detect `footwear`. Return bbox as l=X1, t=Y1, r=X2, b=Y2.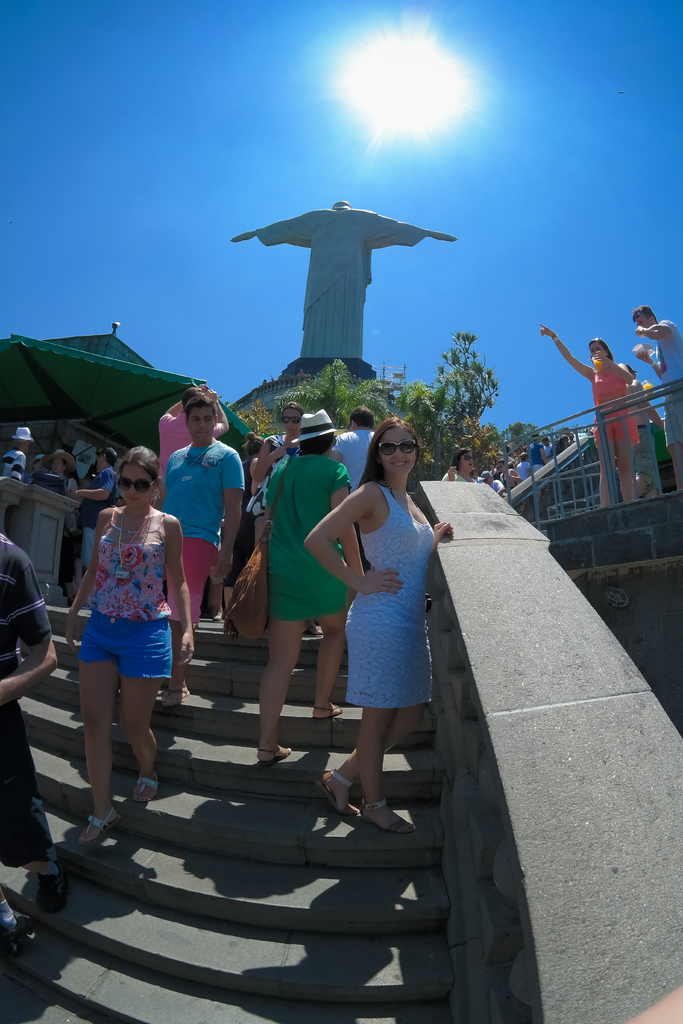
l=161, t=690, r=182, b=721.
